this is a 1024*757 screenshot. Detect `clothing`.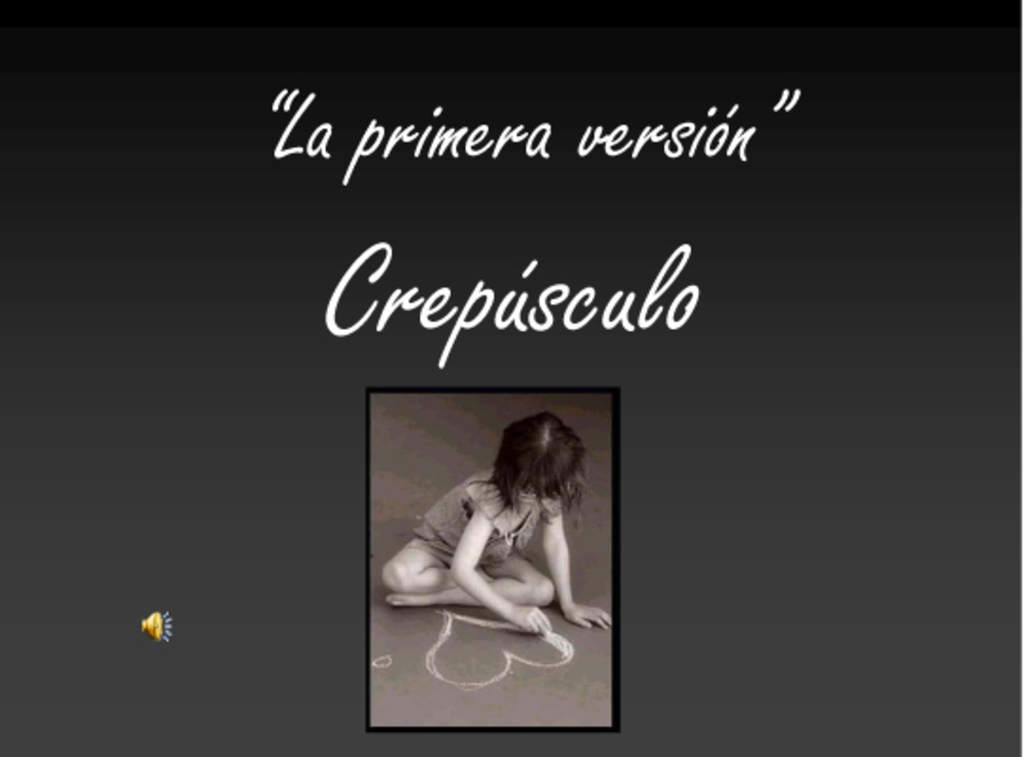
box(409, 466, 562, 573).
